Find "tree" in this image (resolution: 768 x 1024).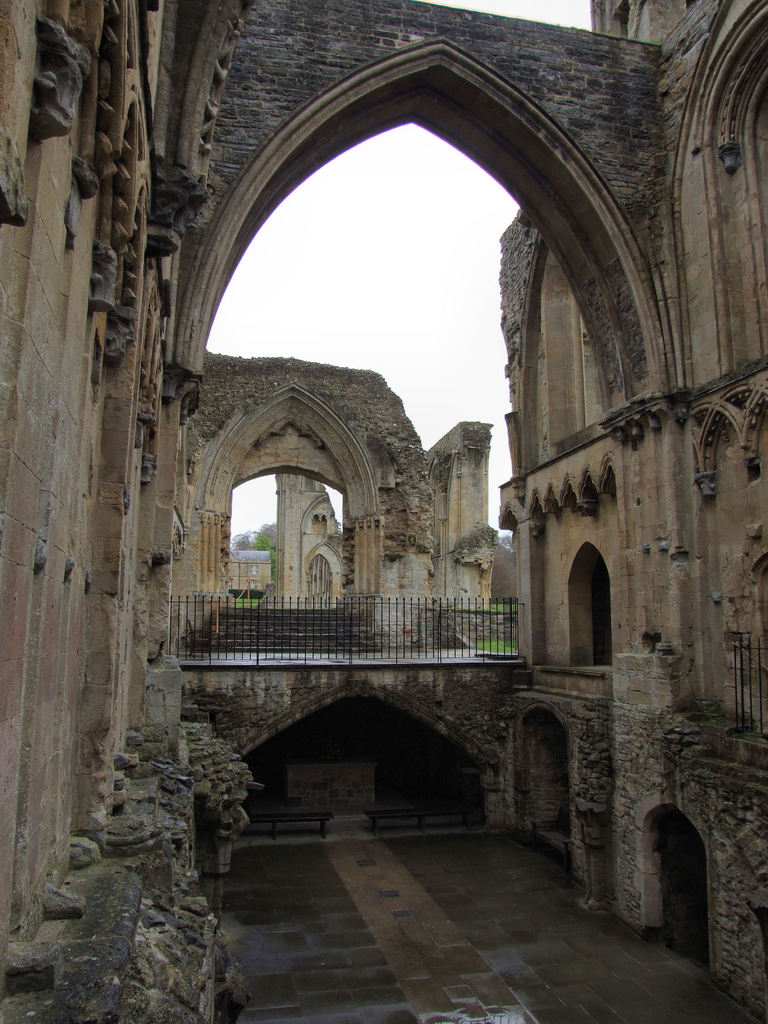
250, 538, 282, 582.
